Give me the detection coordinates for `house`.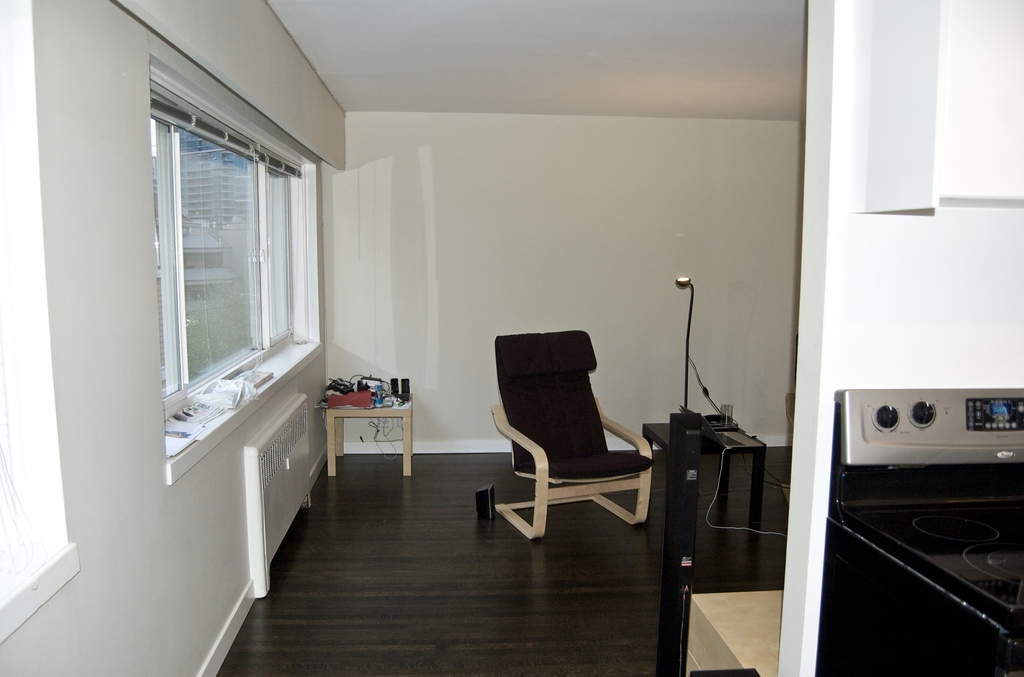
bbox=[0, 0, 1023, 676].
